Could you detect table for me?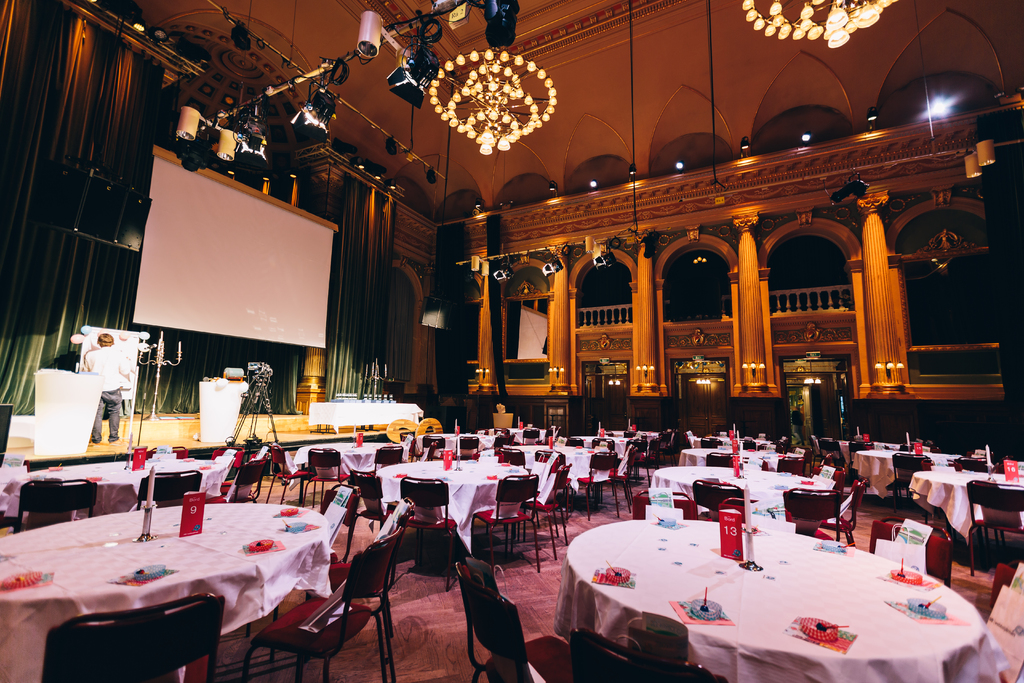
Detection result: 372:451:535:556.
